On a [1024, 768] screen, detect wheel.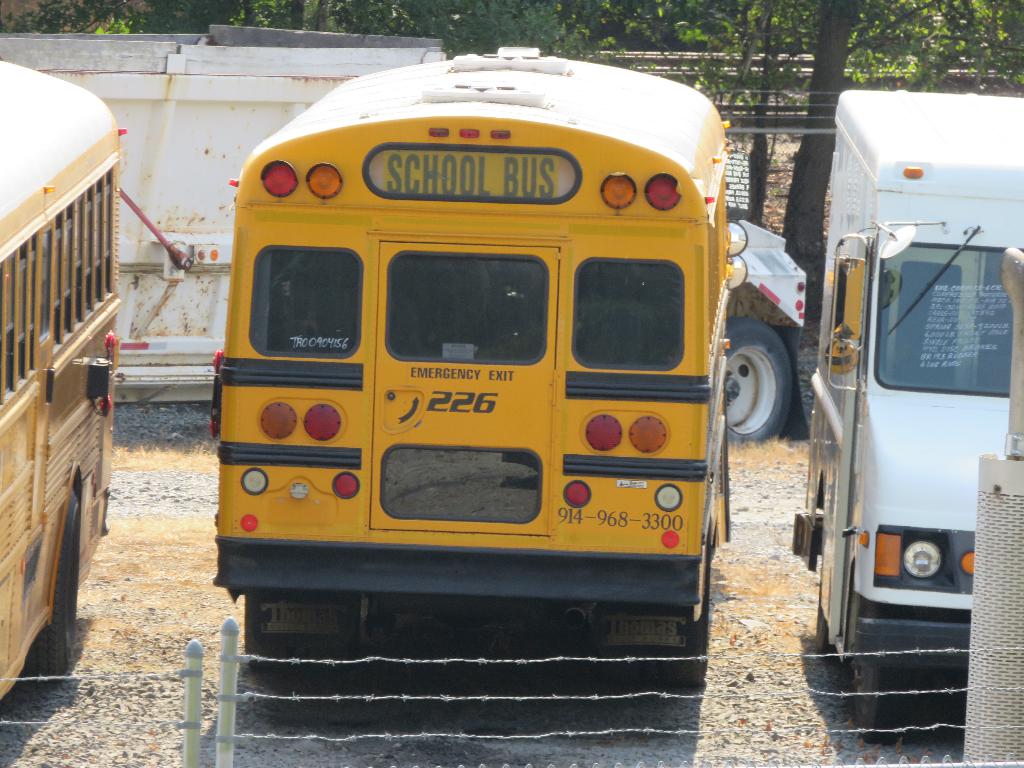
29,490,77,684.
